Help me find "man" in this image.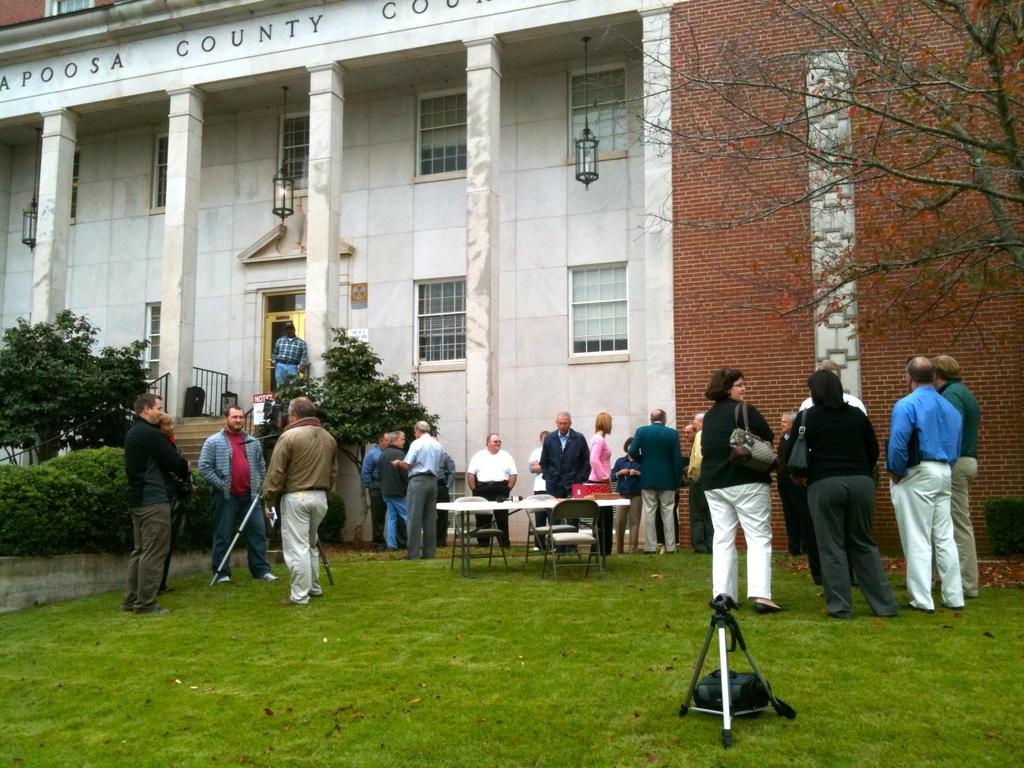
Found it: box(774, 408, 808, 570).
